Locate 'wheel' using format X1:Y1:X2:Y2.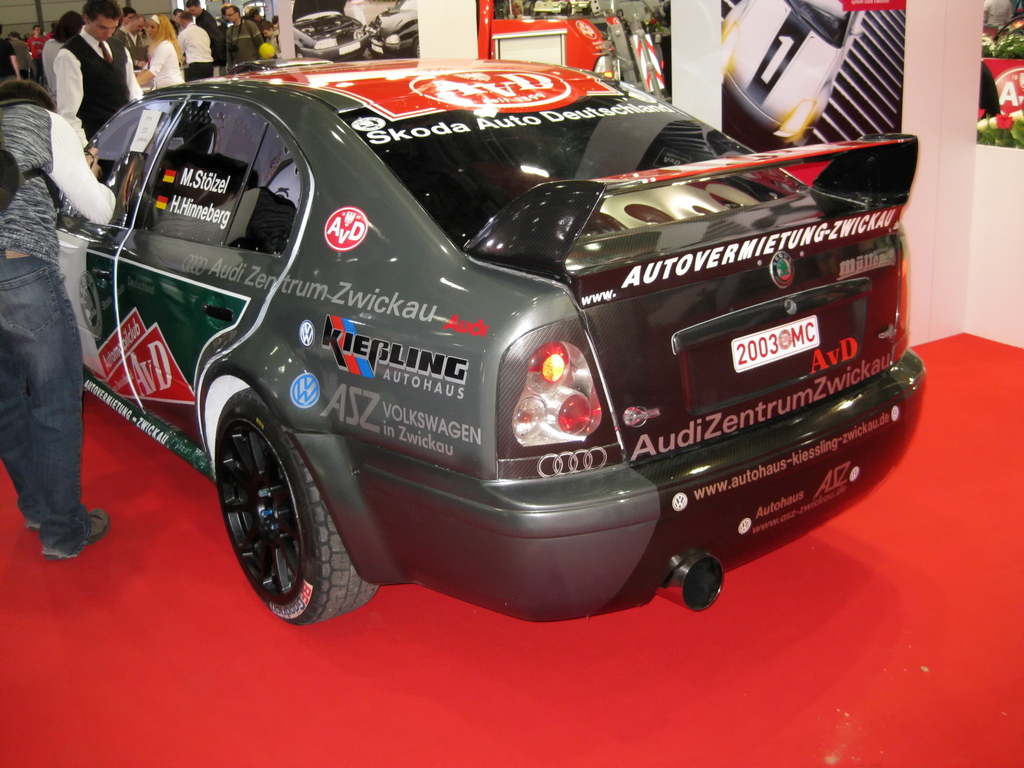
410:36:420:58.
